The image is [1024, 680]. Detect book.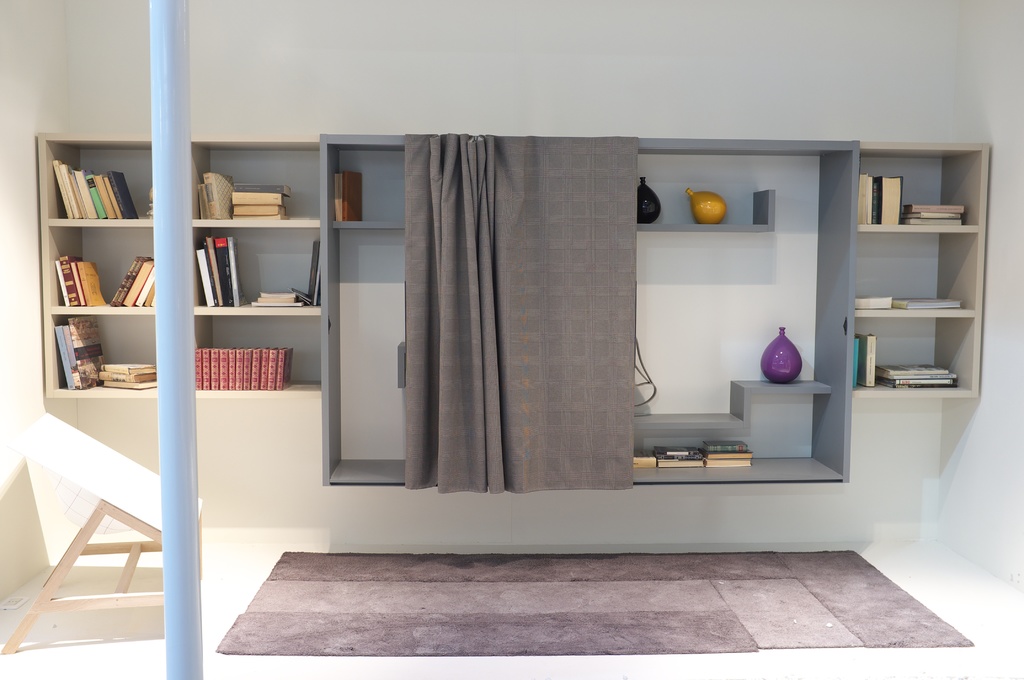
Detection: <bbox>847, 292, 899, 317</bbox>.
